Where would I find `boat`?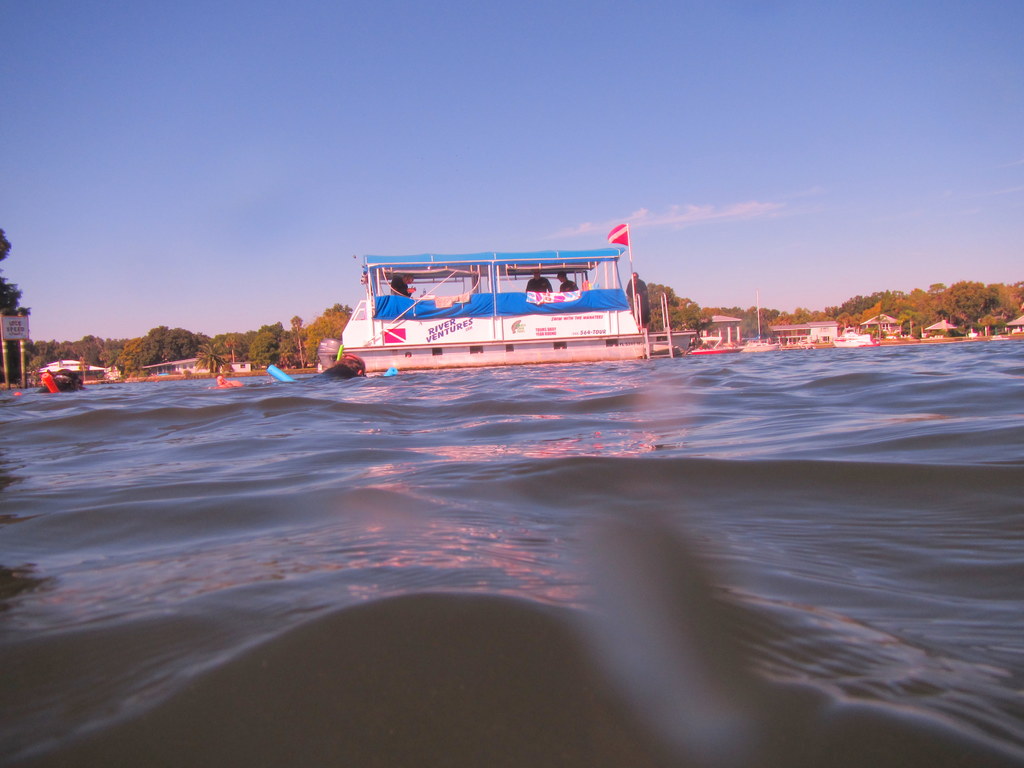
At [824,331,877,348].
